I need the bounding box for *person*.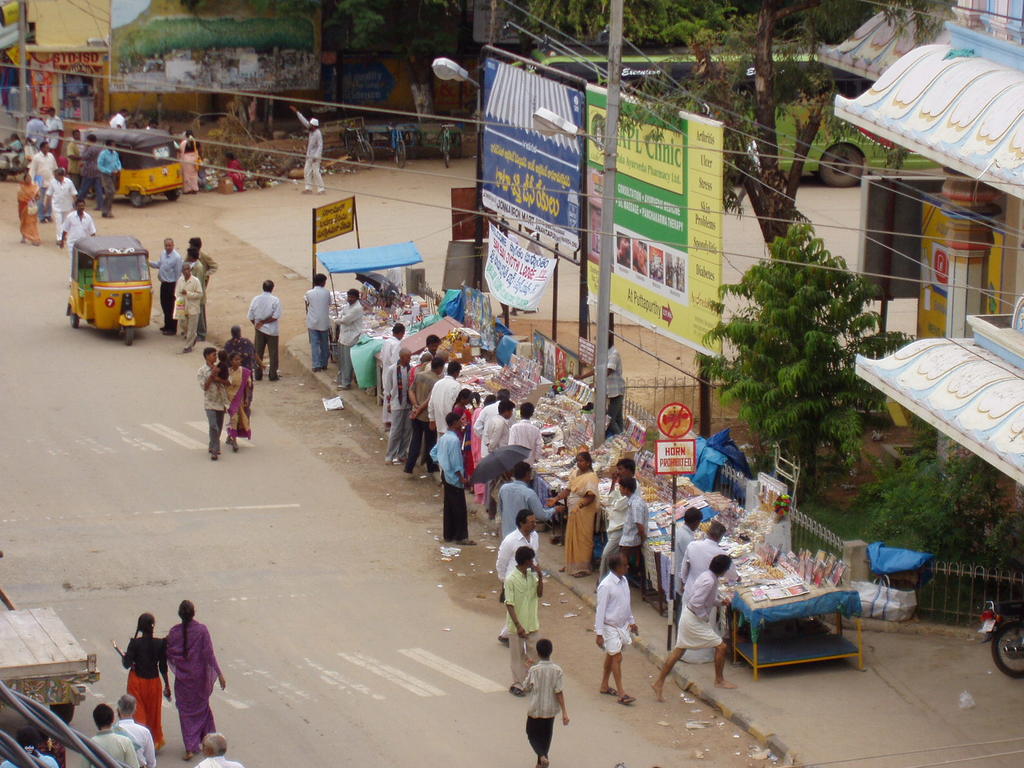
Here it is: 592 458 638 588.
